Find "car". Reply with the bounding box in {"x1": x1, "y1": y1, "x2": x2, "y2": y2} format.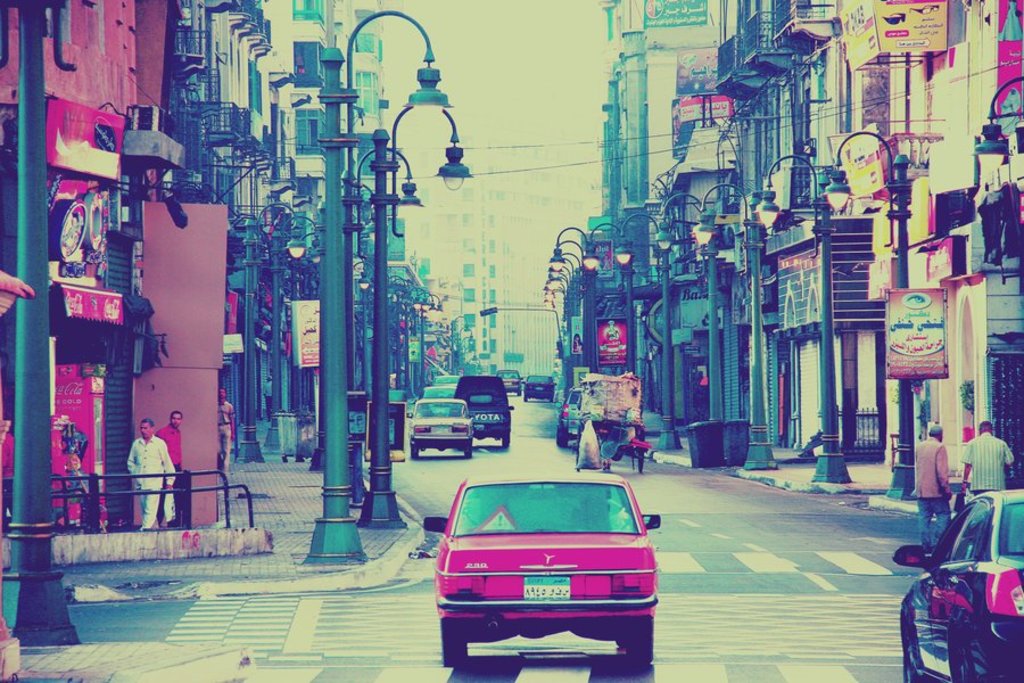
{"x1": 433, "y1": 377, "x2": 466, "y2": 382}.
